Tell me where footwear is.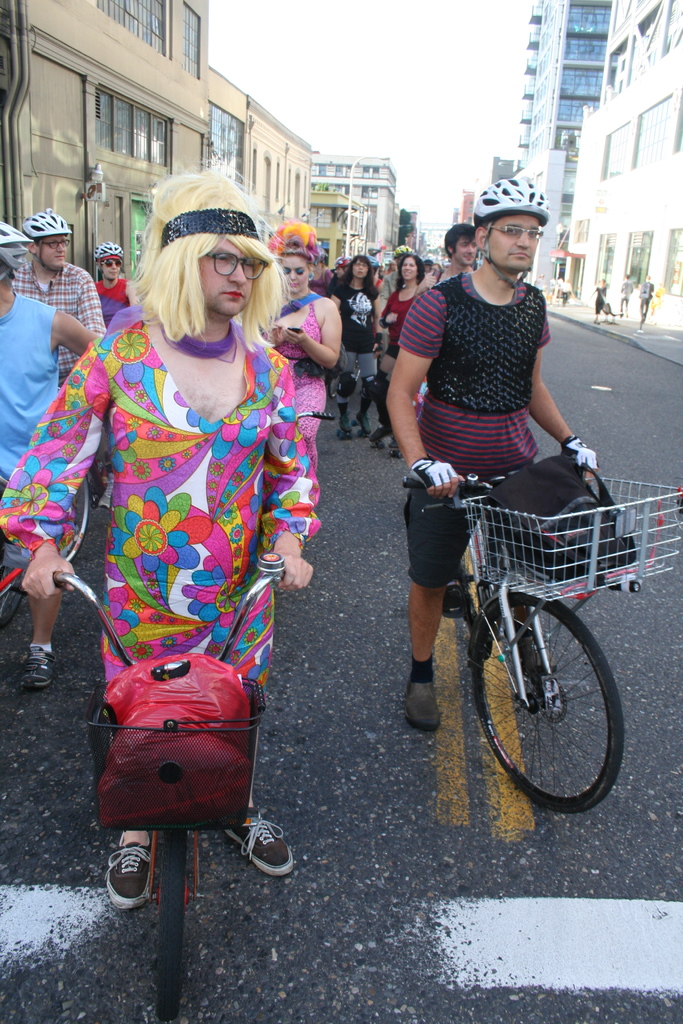
footwear is at x1=336, y1=404, x2=349, y2=434.
